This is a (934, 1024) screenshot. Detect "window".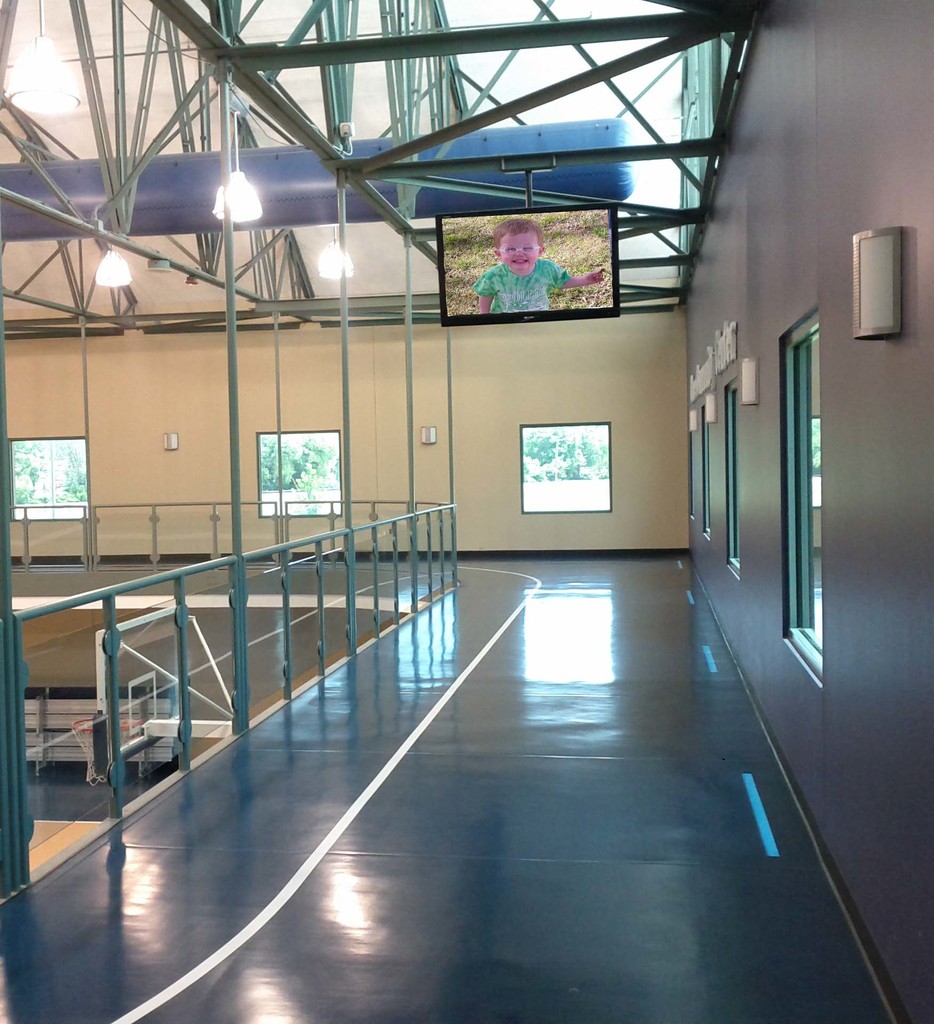
(x1=257, y1=428, x2=344, y2=515).
